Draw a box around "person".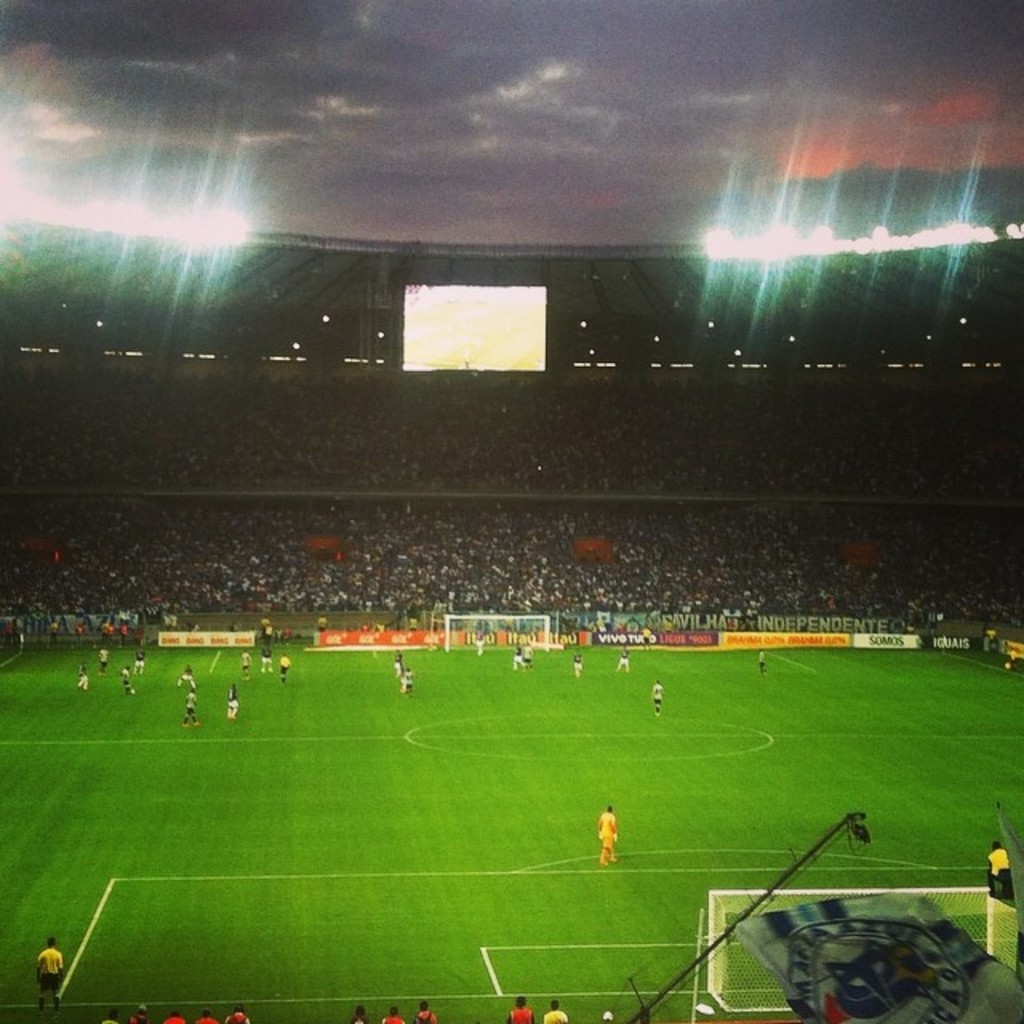
594, 802, 619, 862.
